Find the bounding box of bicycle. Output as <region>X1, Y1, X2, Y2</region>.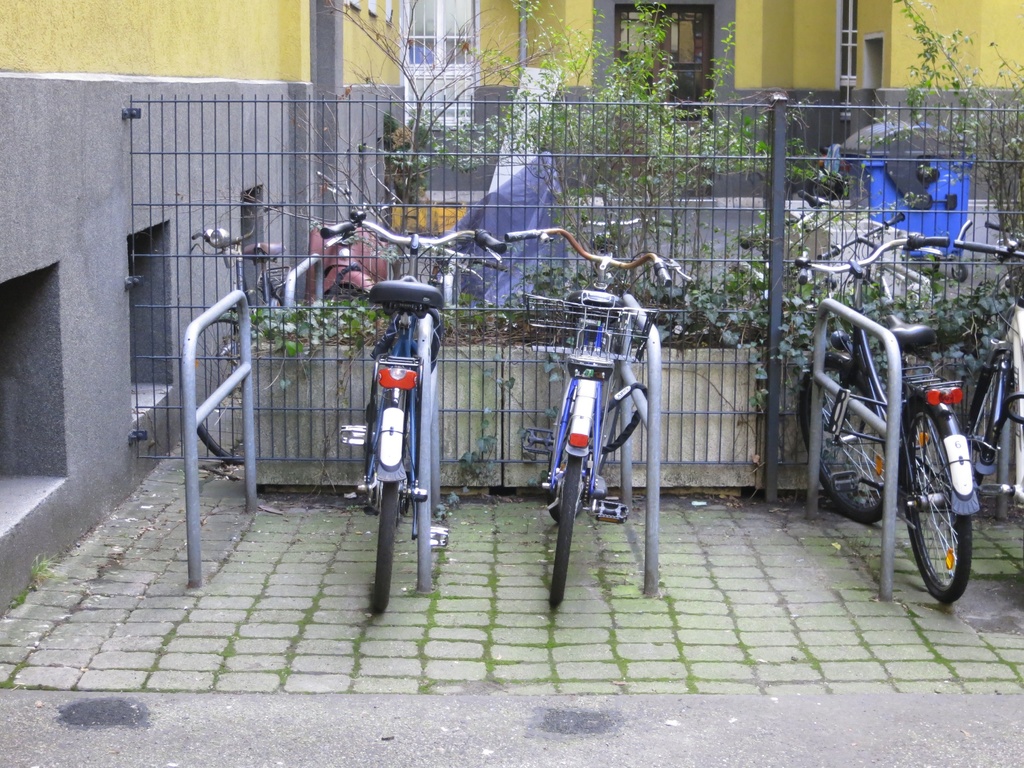
<region>506, 226, 696, 609</region>.
